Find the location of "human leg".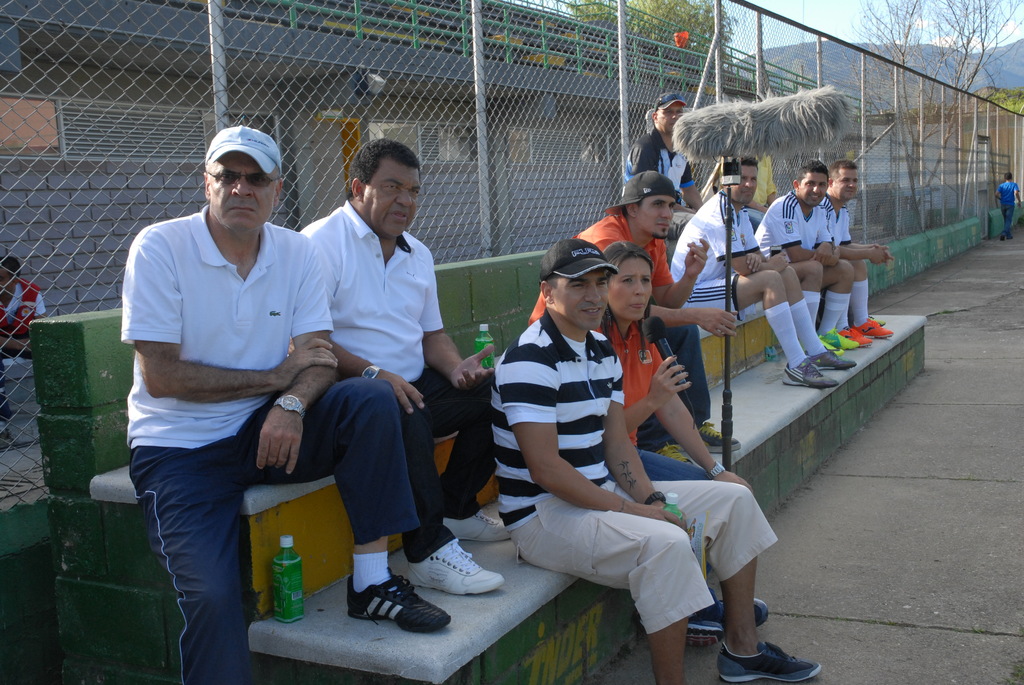
Location: {"left": 405, "top": 397, "right": 509, "bottom": 589}.
